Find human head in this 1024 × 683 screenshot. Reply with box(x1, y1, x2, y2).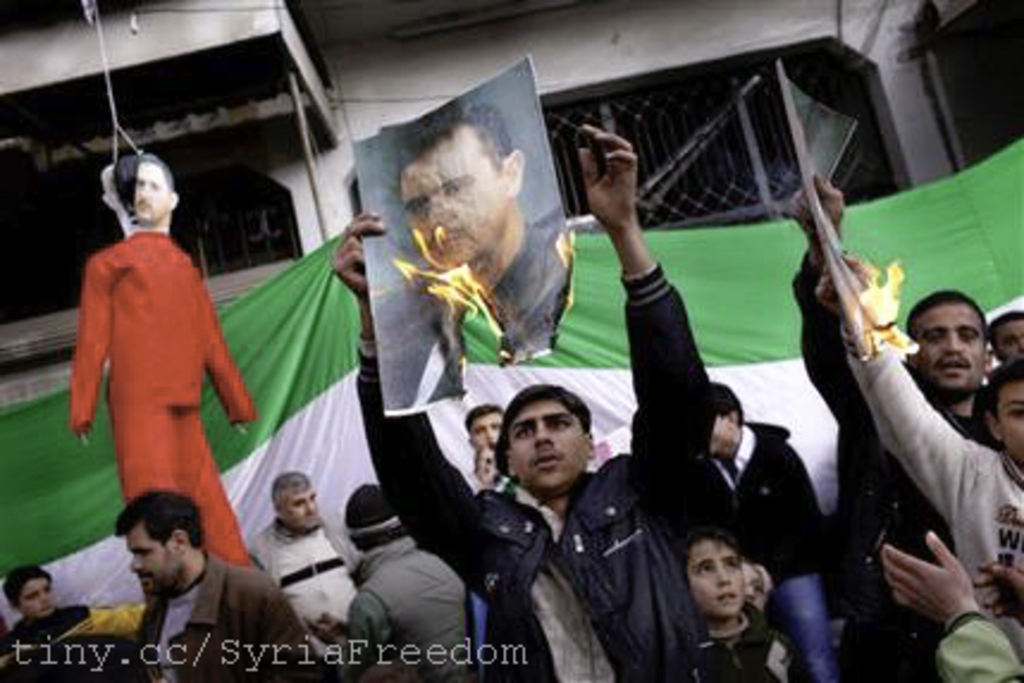
box(339, 487, 413, 554).
